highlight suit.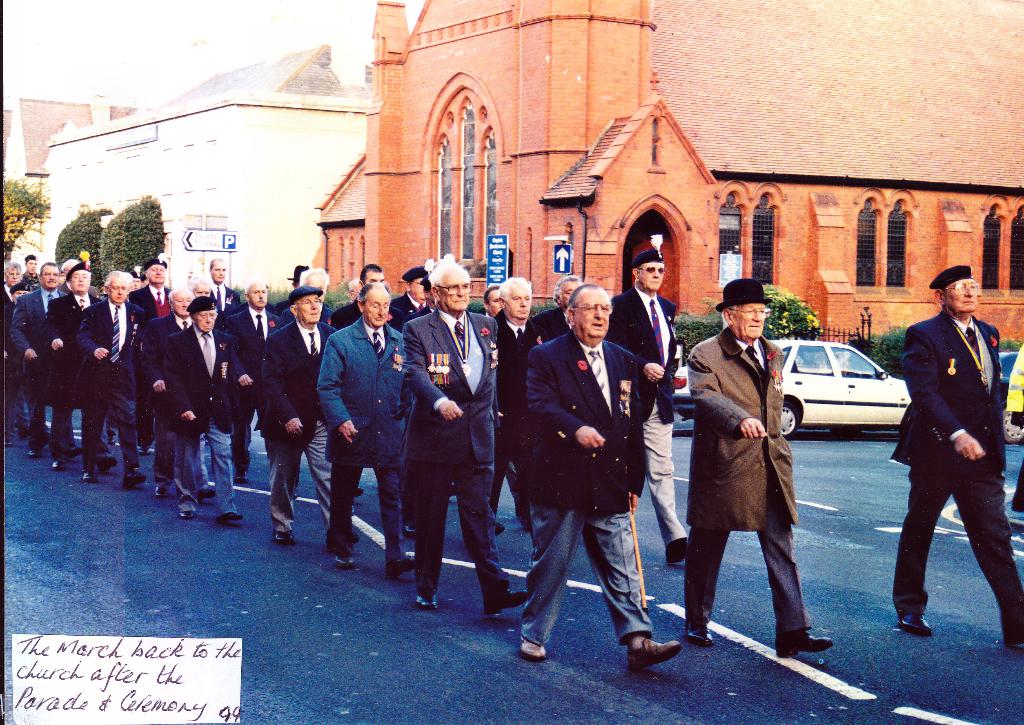
Highlighted region: Rect(266, 316, 337, 535).
